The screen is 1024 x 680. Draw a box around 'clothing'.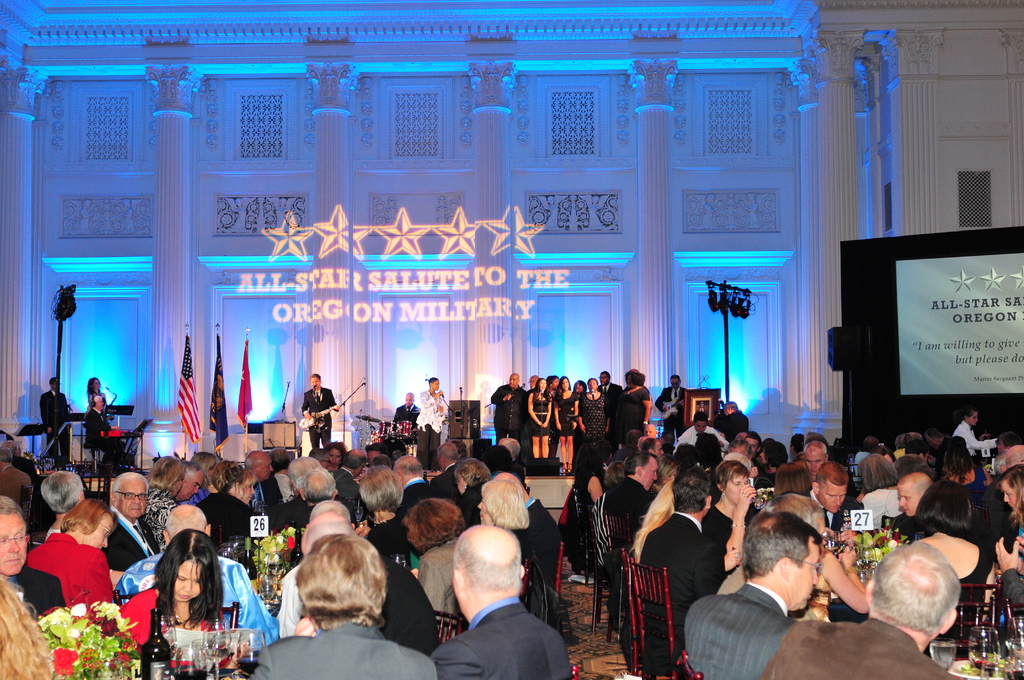
Rect(397, 480, 431, 519).
